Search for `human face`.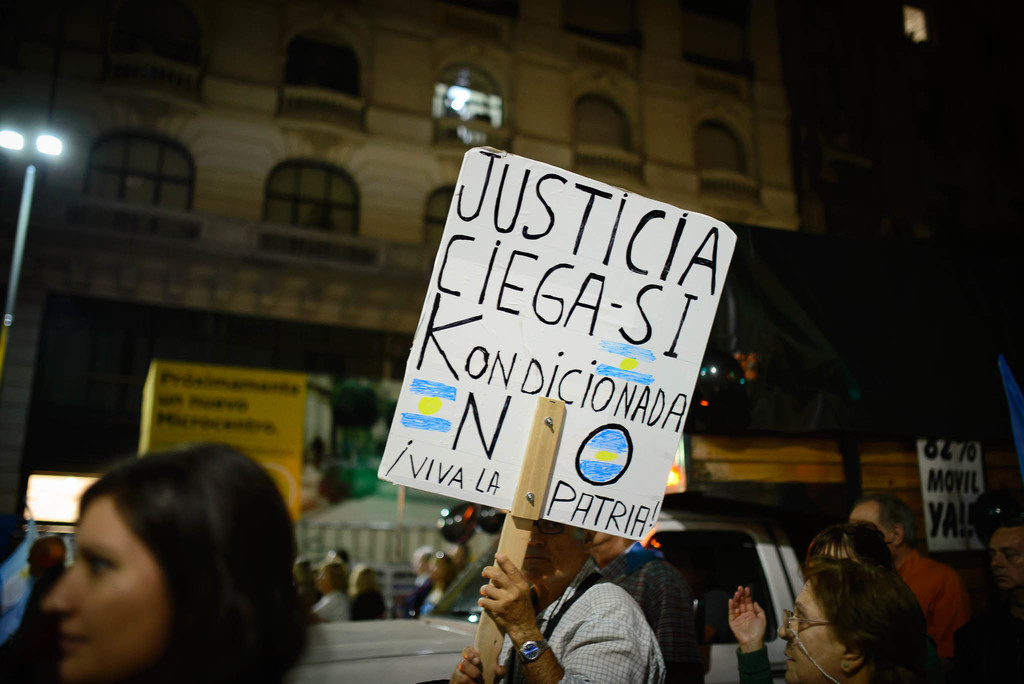
Found at locate(983, 524, 1023, 593).
